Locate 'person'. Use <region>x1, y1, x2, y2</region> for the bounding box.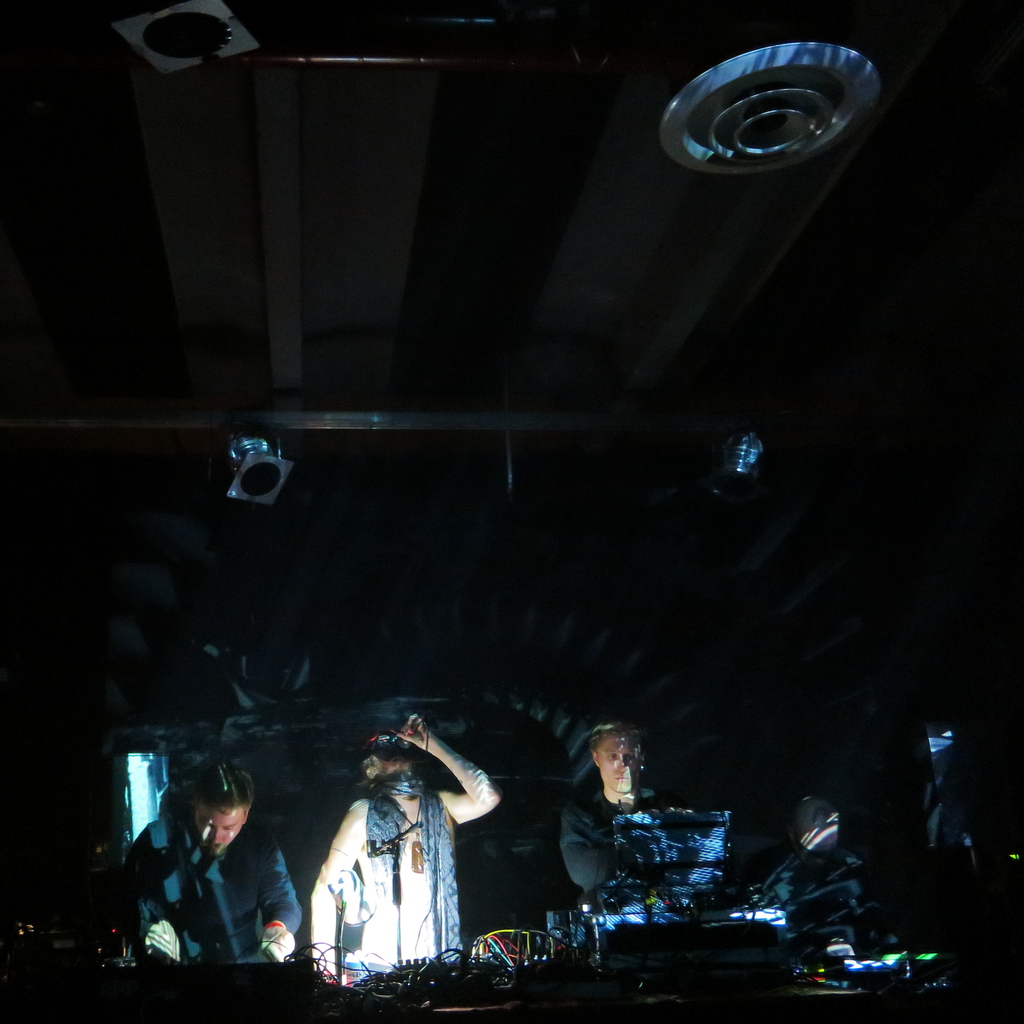
<region>559, 719, 694, 891</region>.
